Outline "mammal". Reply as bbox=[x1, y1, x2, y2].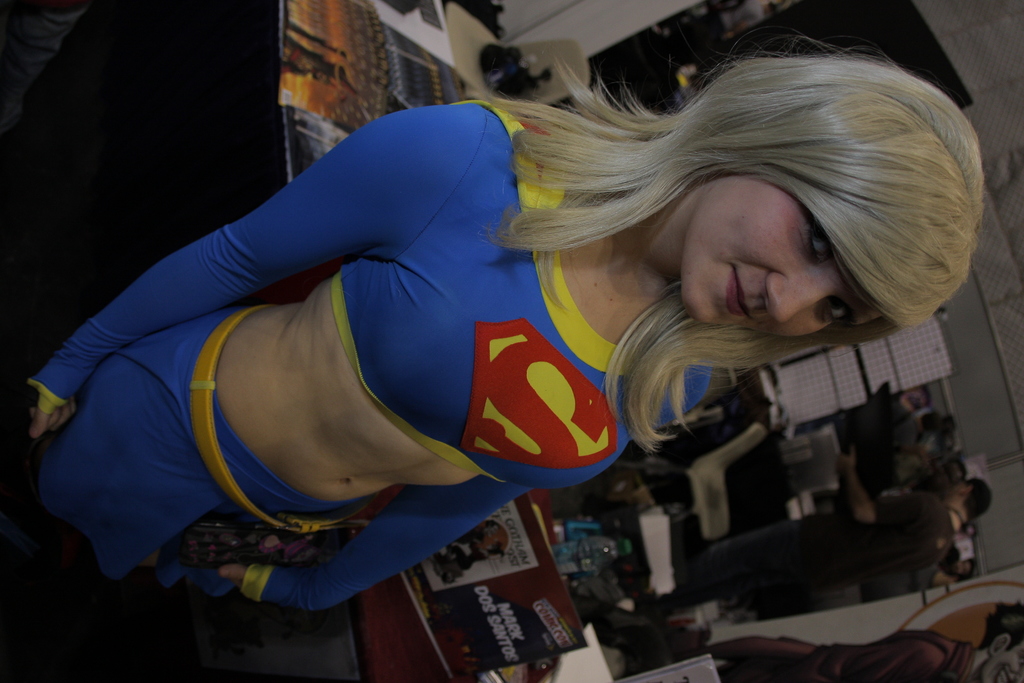
bbox=[676, 457, 997, 609].
